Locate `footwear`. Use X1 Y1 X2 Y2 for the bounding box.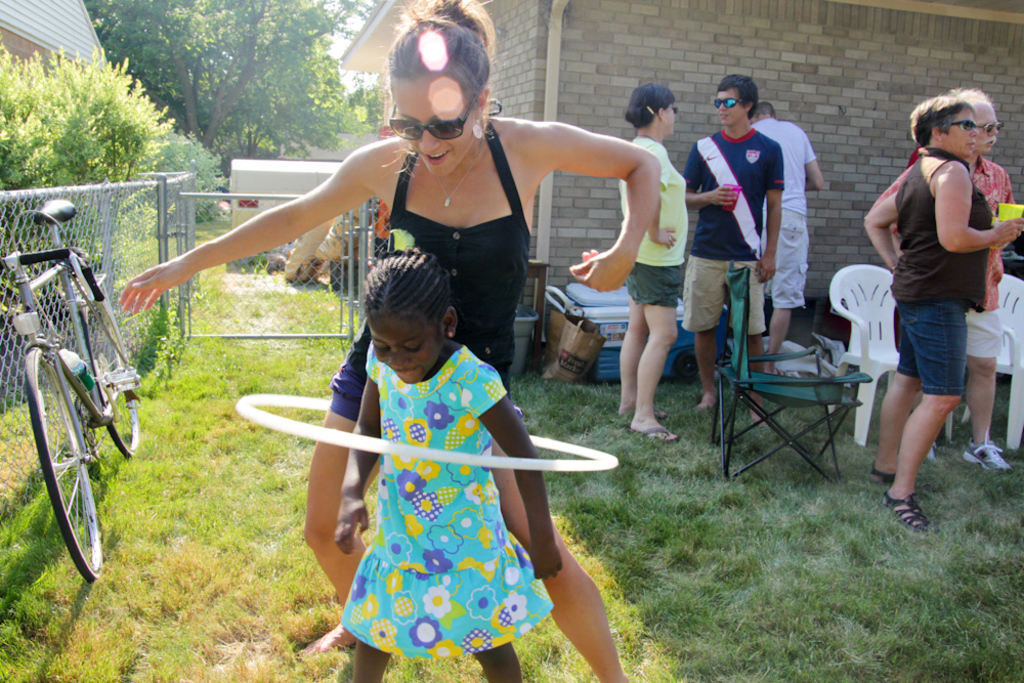
629 422 680 443.
